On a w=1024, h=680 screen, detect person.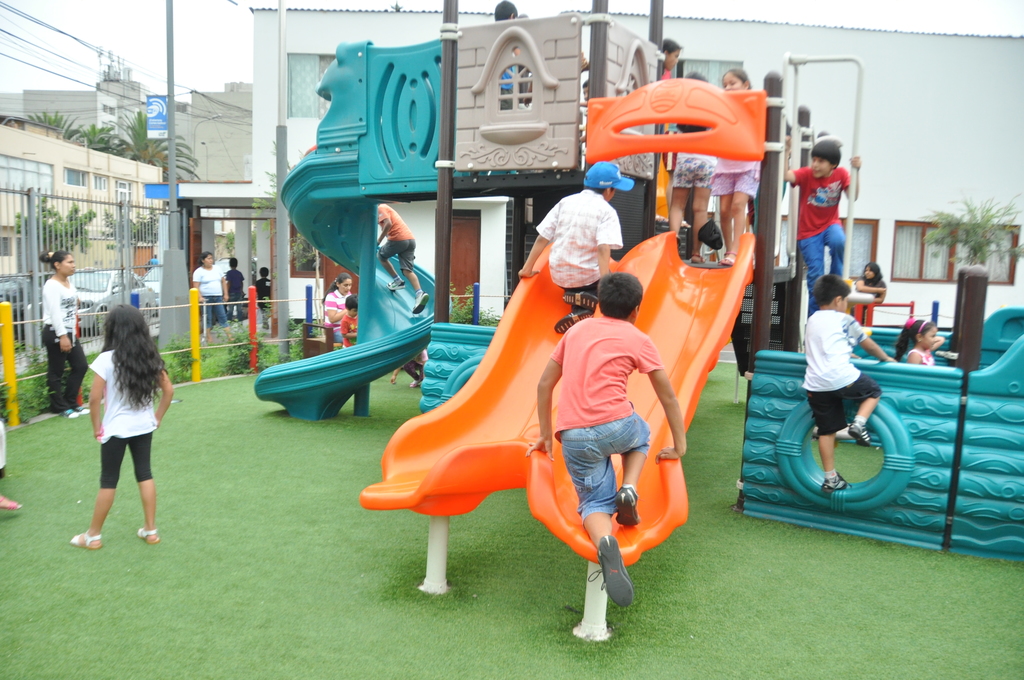
crop(523, 279, 699, 606).
